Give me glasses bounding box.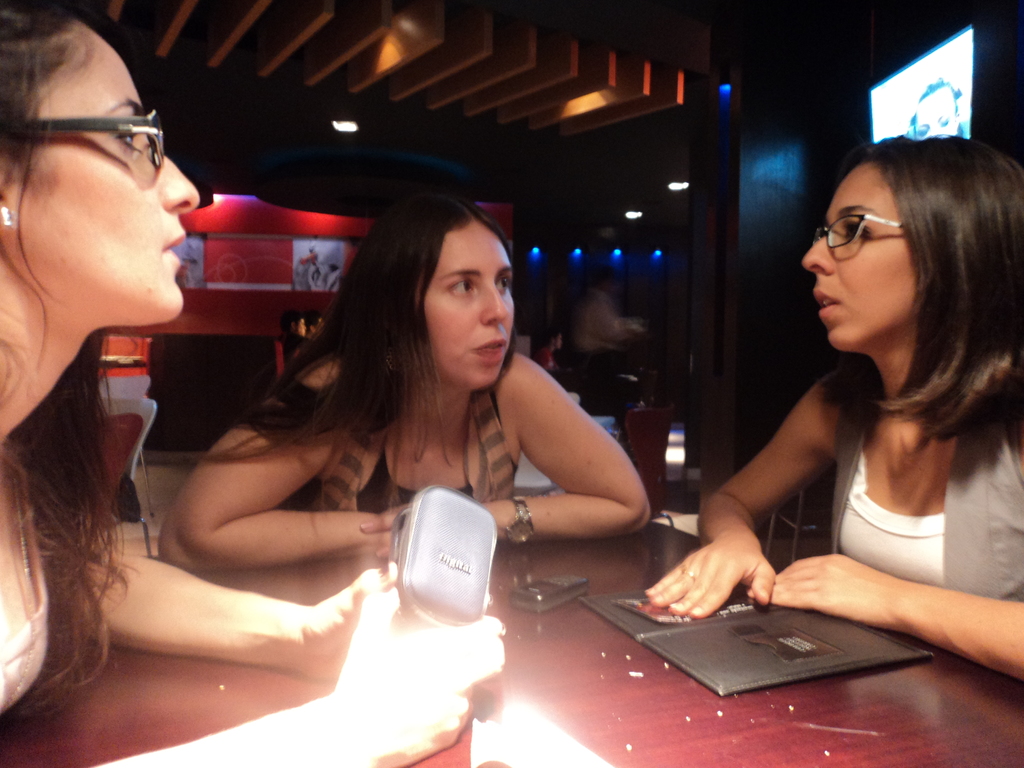
809, 211, 907, 250.
